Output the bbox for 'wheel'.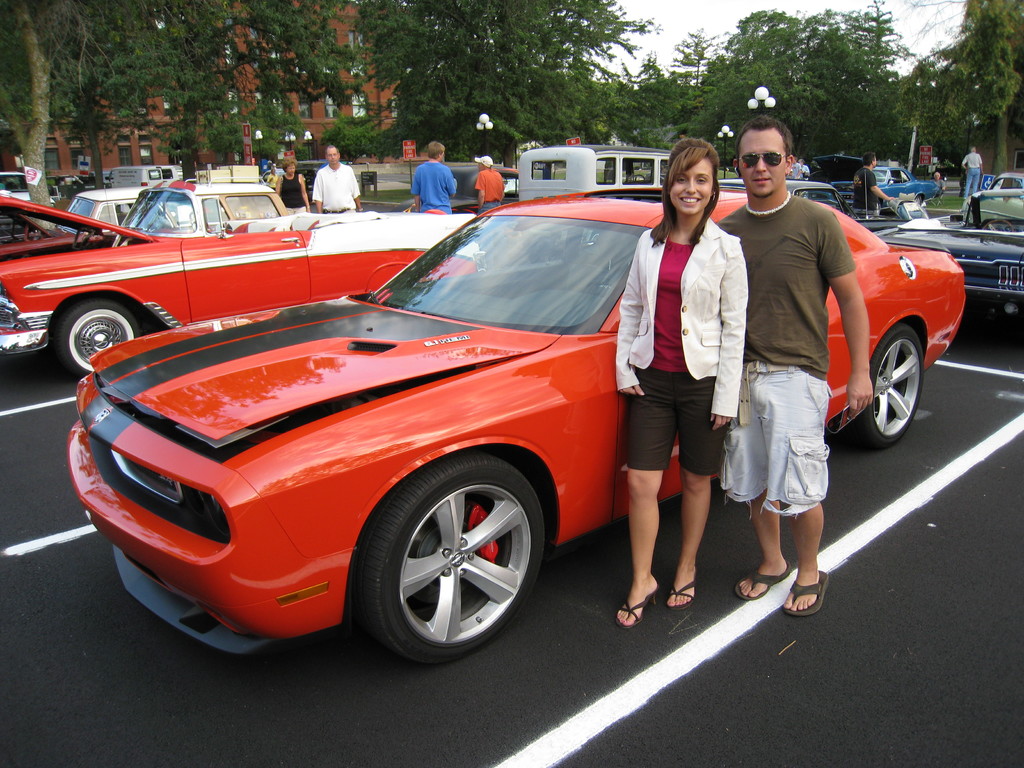
(x1=351, y1=460, x2=541, y2=657).
